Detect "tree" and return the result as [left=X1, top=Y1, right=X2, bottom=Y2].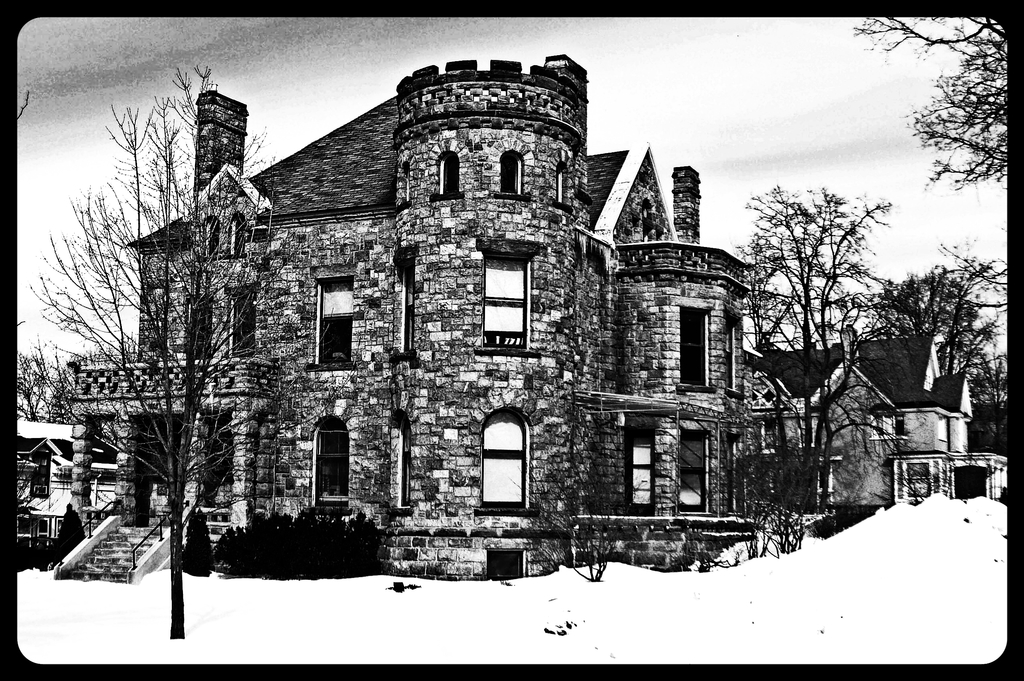
[left=716, top=177, right=886, bottom=538].
